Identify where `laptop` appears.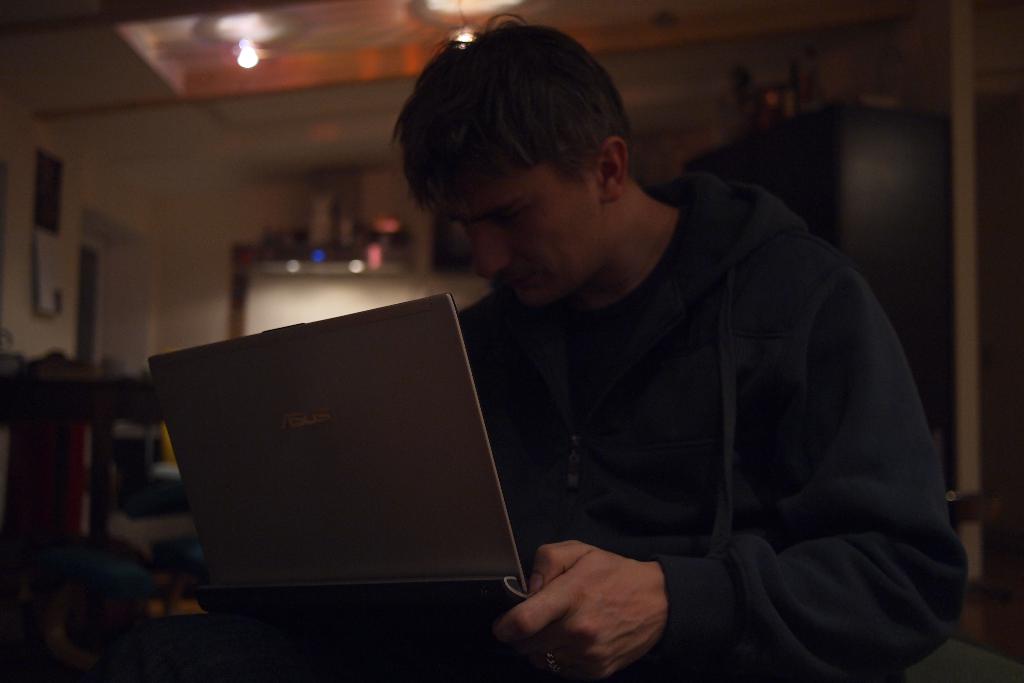
Appears at x1=126, y1=304, x2=546, y2=638.
